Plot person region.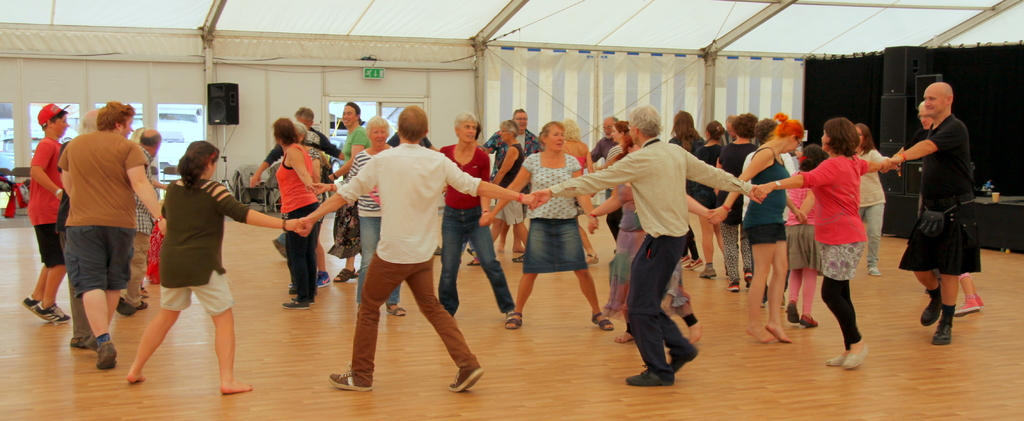
Plotted at [528,99,755,392].
